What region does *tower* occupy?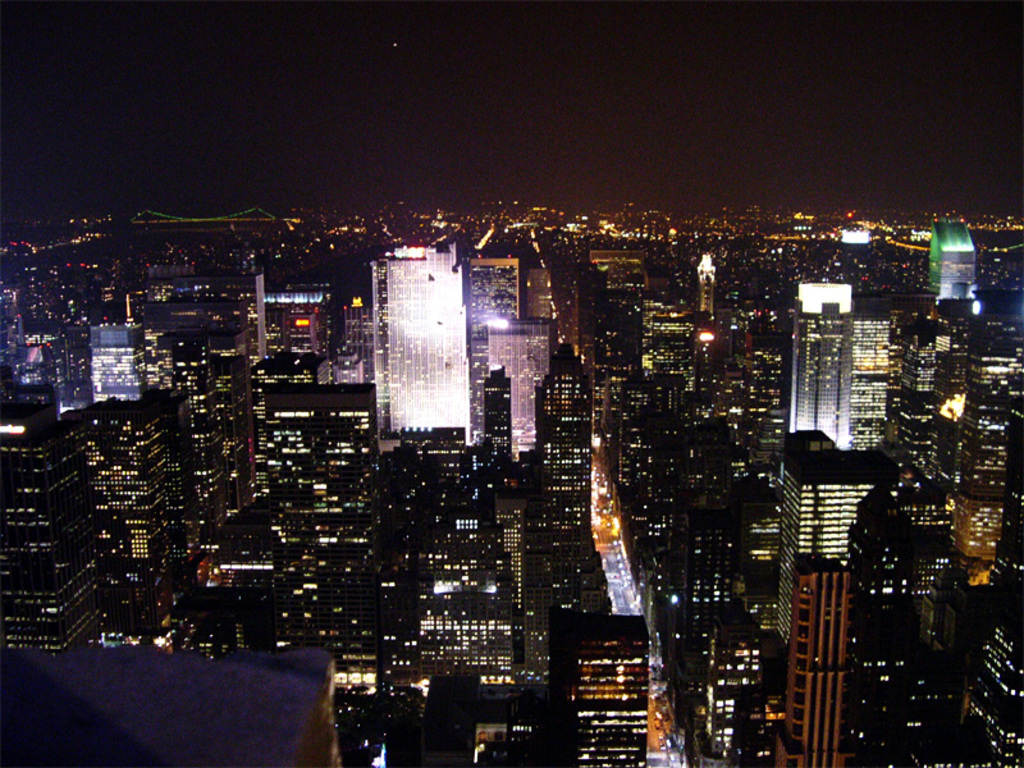
l=95, t=288, r=150, b=404.
